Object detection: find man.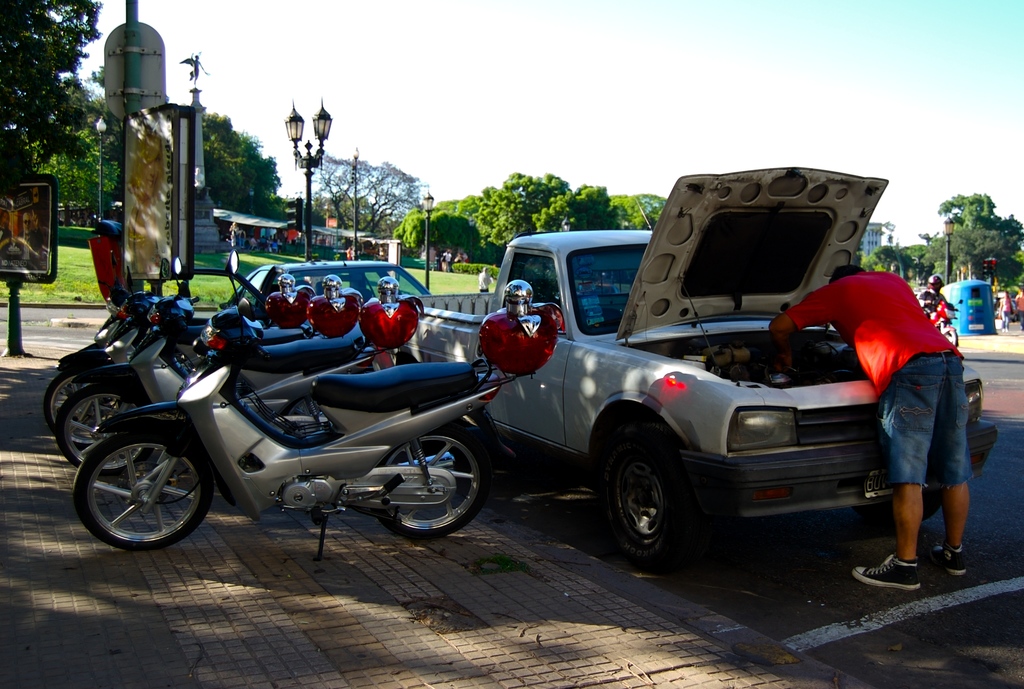
[left=479, top=266, right=493, bottom=294].
